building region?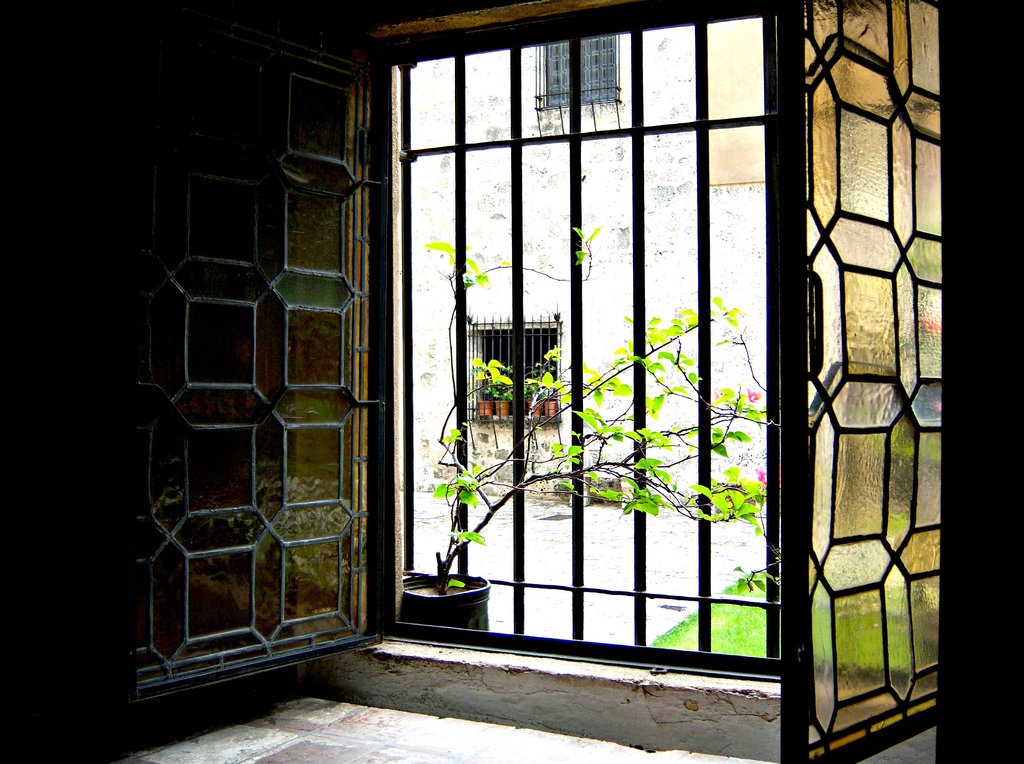
0 0 1020 763
